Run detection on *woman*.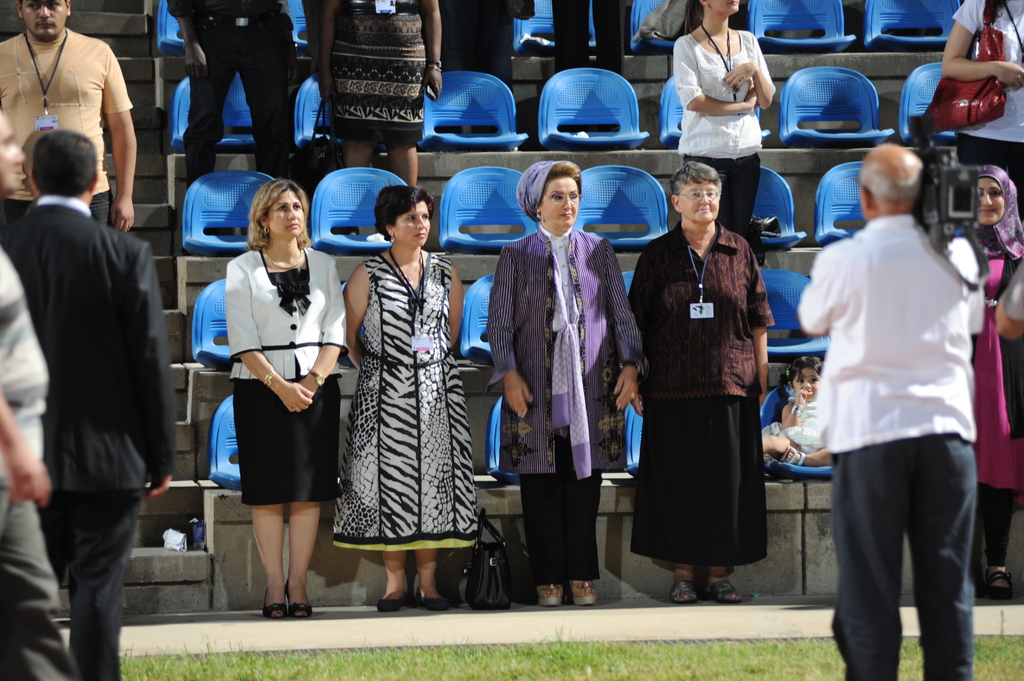
Result: region(340, 180, 471, 611).
